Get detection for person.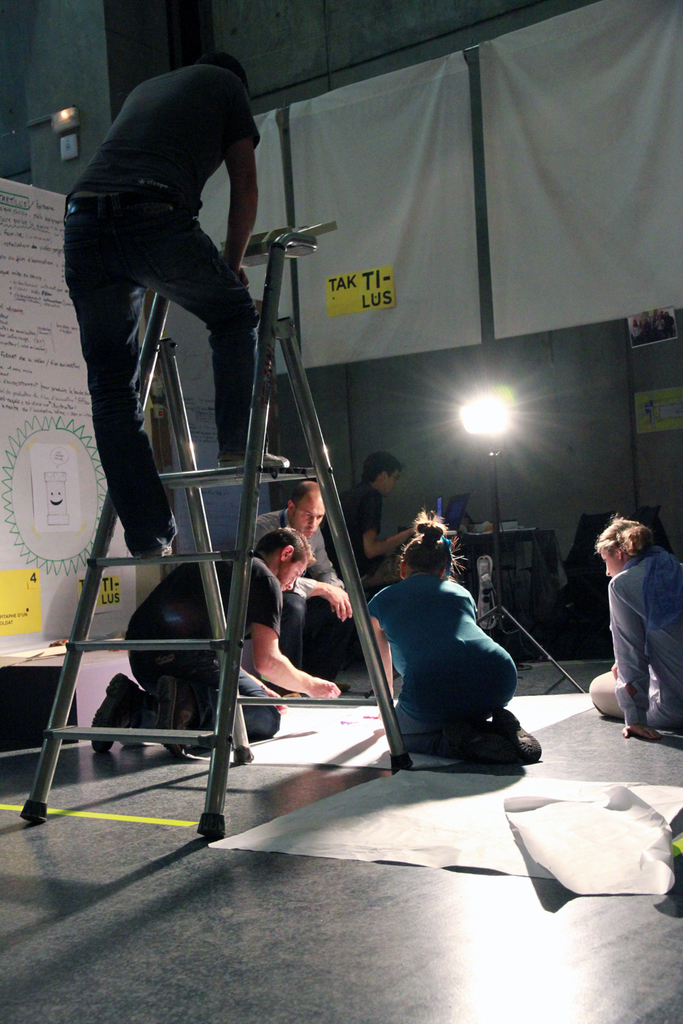
Detection: 360 511 546 771.
